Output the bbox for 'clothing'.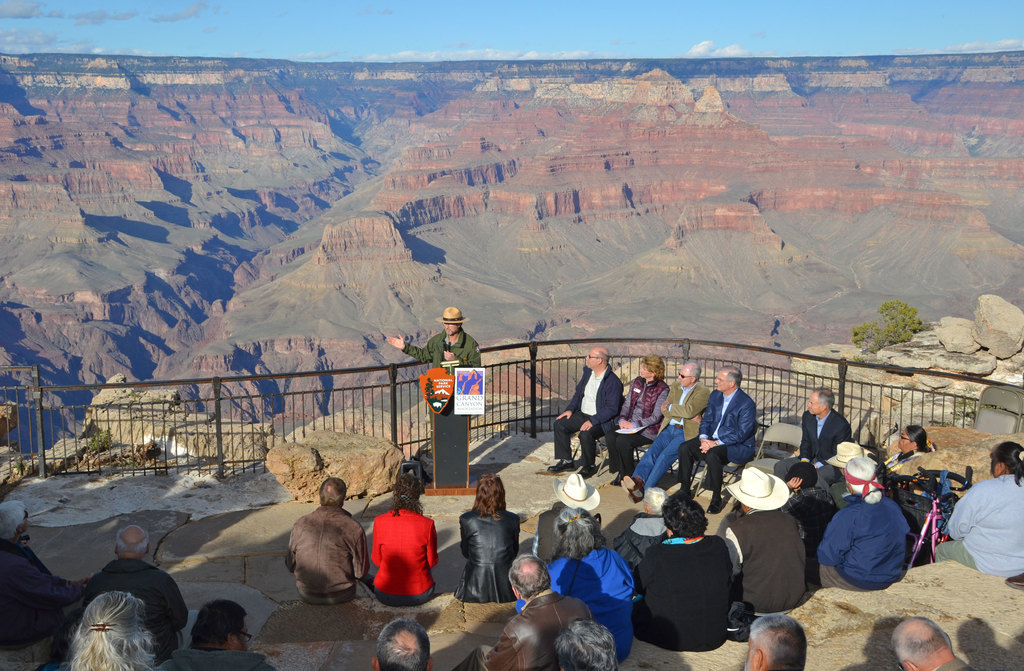
(367, 505, 441, 608).
